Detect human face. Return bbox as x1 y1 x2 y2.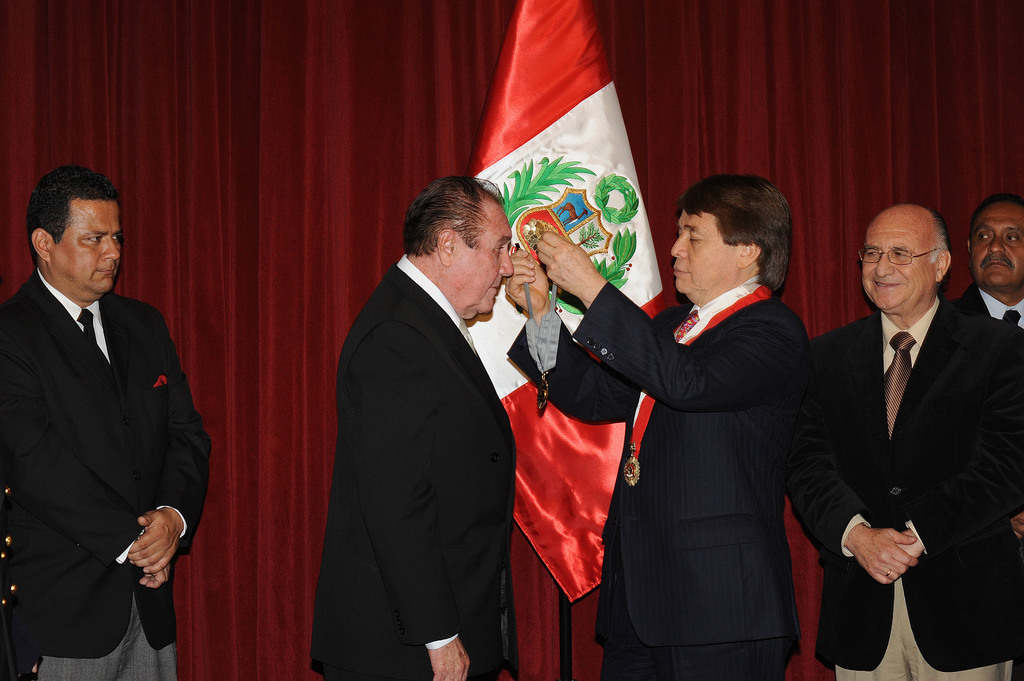
48 200 121 291.
